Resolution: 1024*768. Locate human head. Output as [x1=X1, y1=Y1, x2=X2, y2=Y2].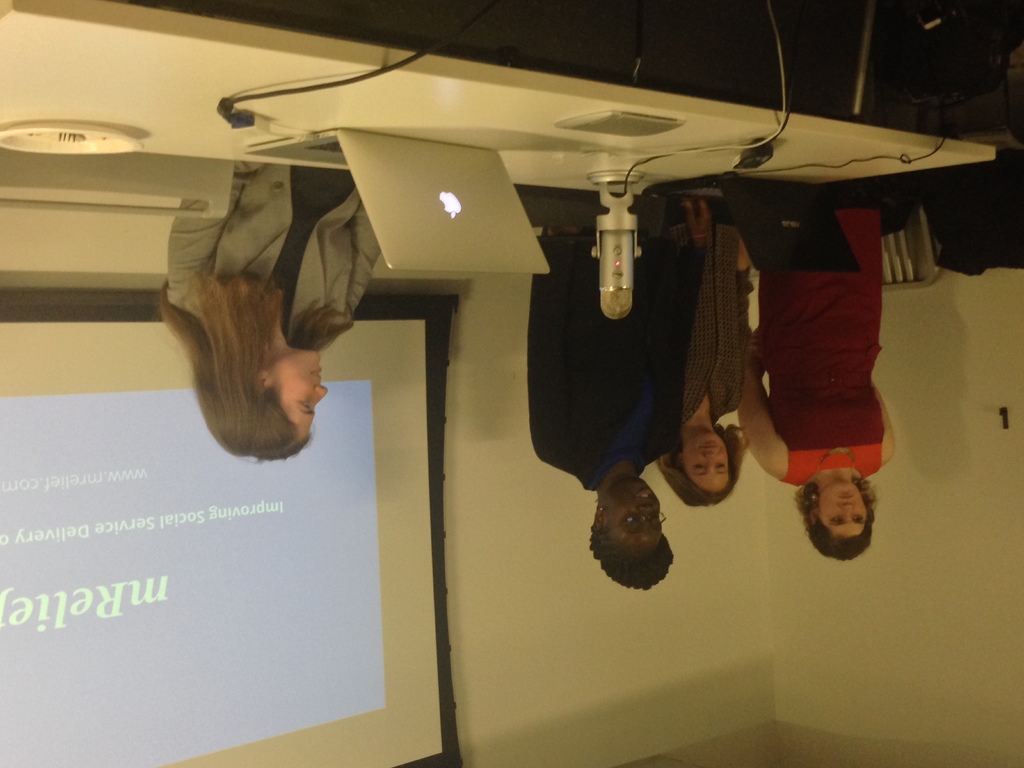
[x1=673, y1=425, x2=738, y2=502].
